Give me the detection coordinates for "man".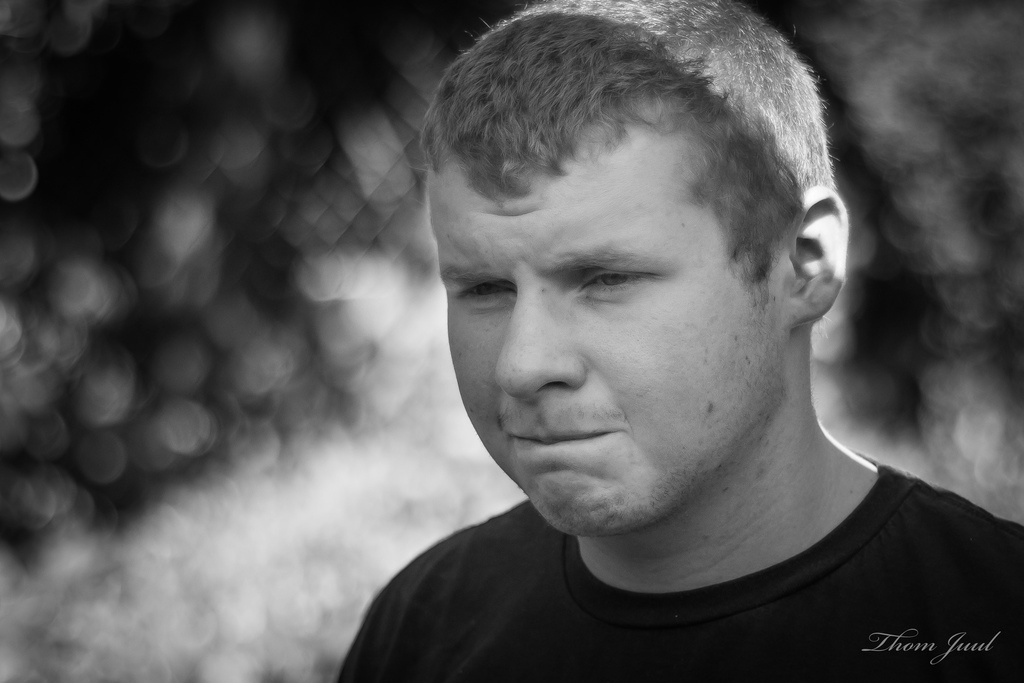
select_region(300, 8, 1004, 682).
